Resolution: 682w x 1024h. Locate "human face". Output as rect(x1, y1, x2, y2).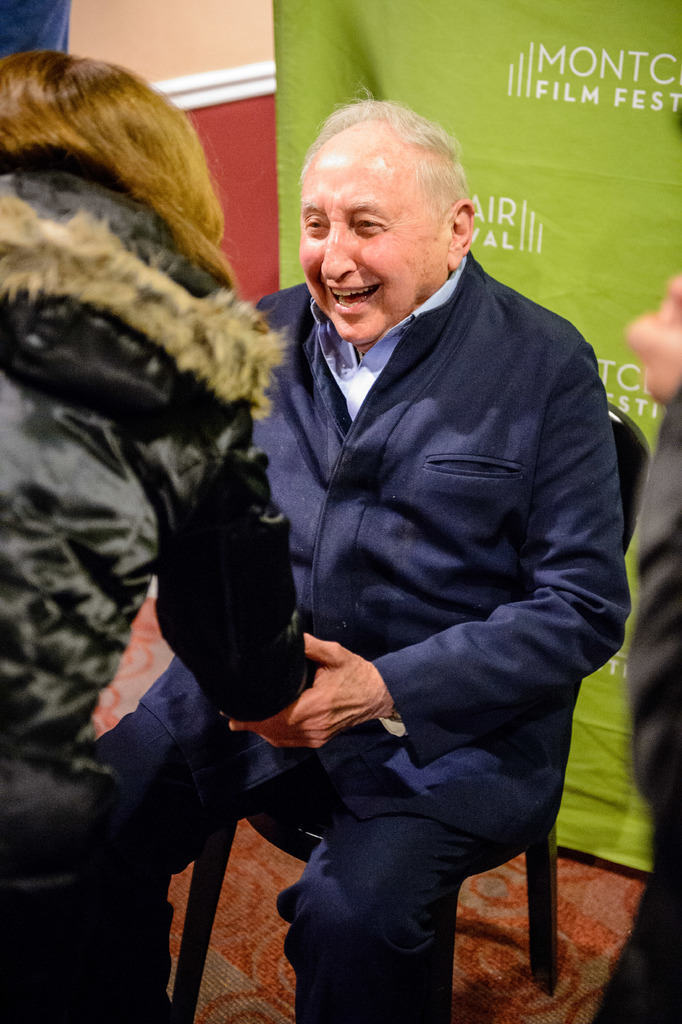
rect(295, 146, 449, 340).
